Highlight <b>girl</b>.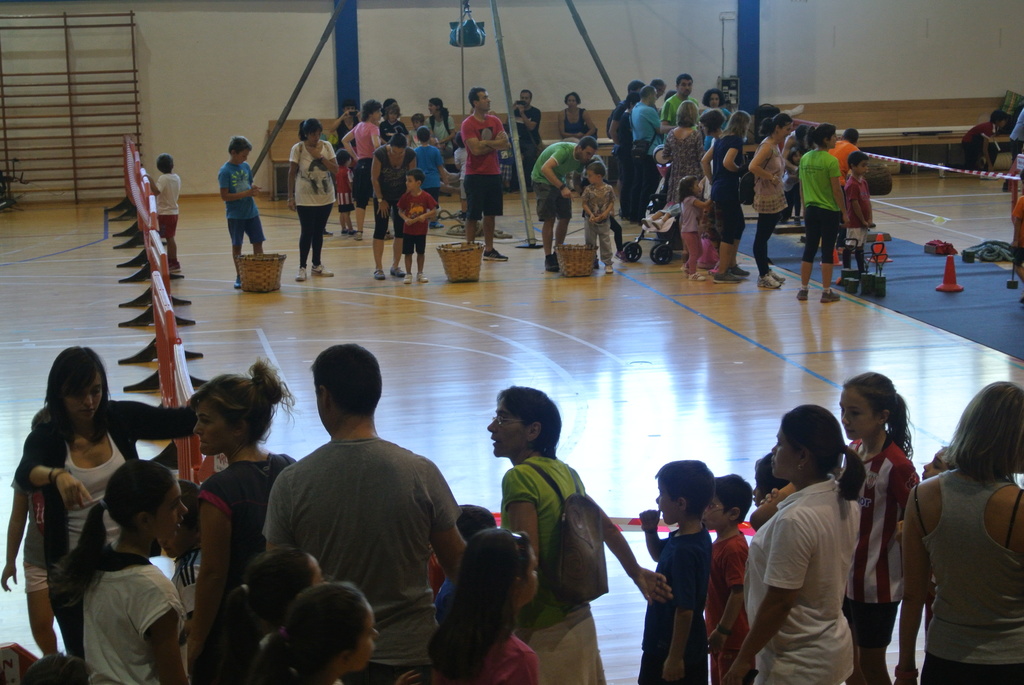
Highlighted region: crop(286, 120, 341, 281).
